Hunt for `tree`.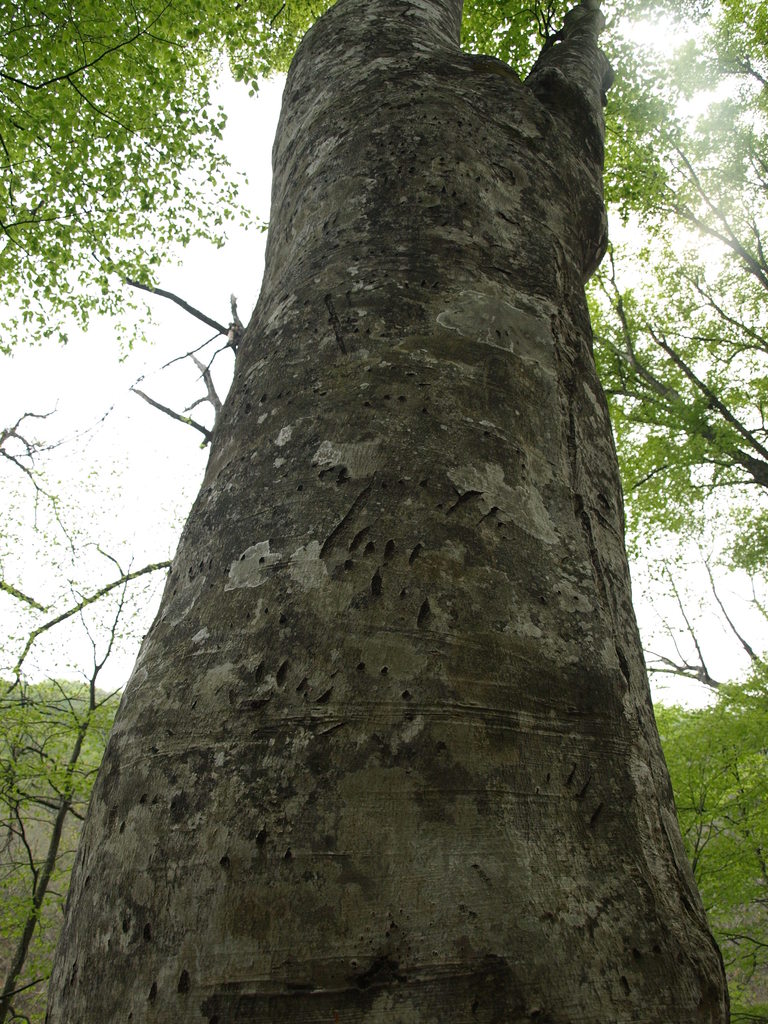
Hunted down at [604,240,767,449].
